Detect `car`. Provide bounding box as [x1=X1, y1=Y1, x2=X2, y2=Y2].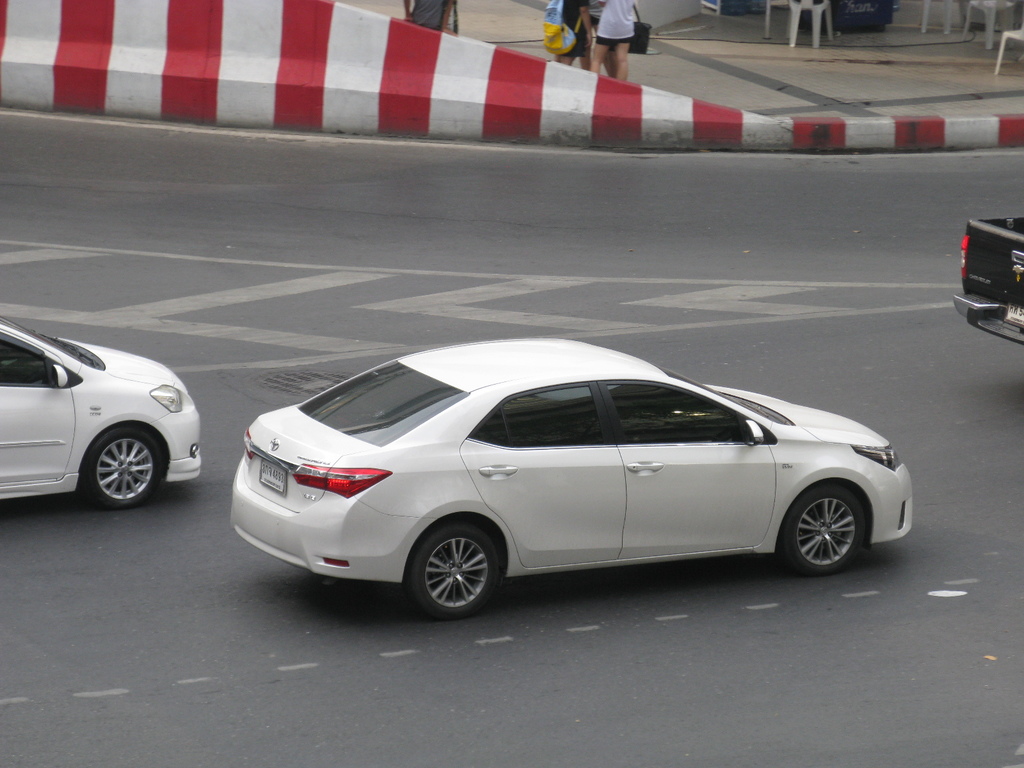
[x1=200, y1=348, x2=912, y2=616].
